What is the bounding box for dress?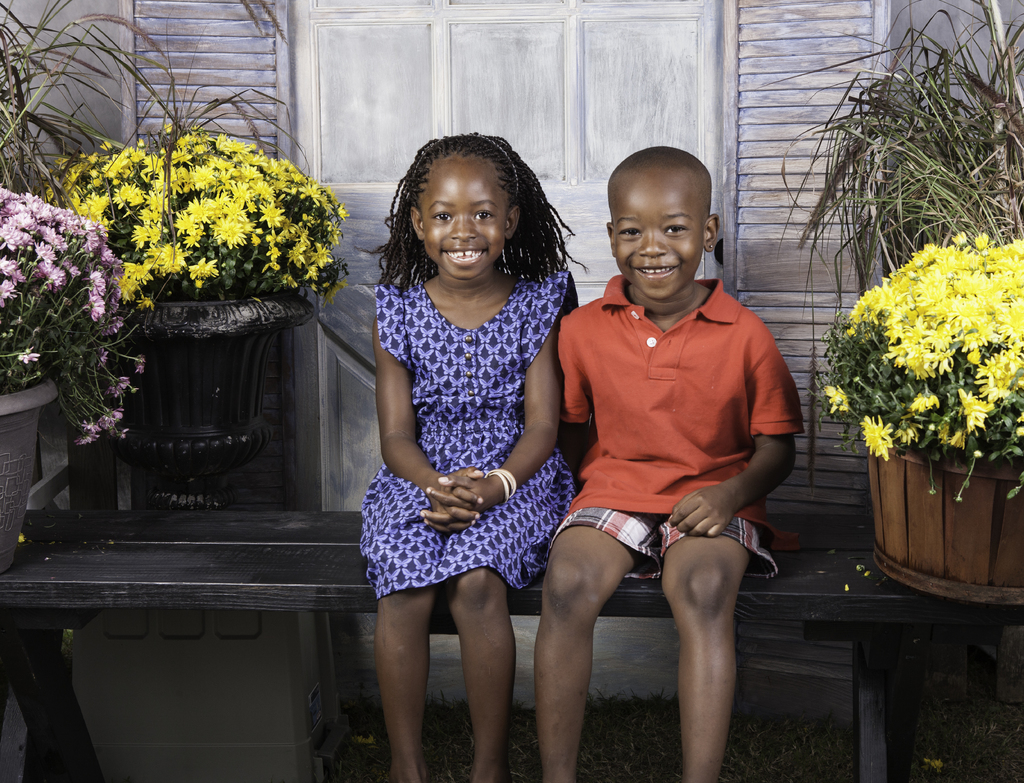
357/269/580/601.
